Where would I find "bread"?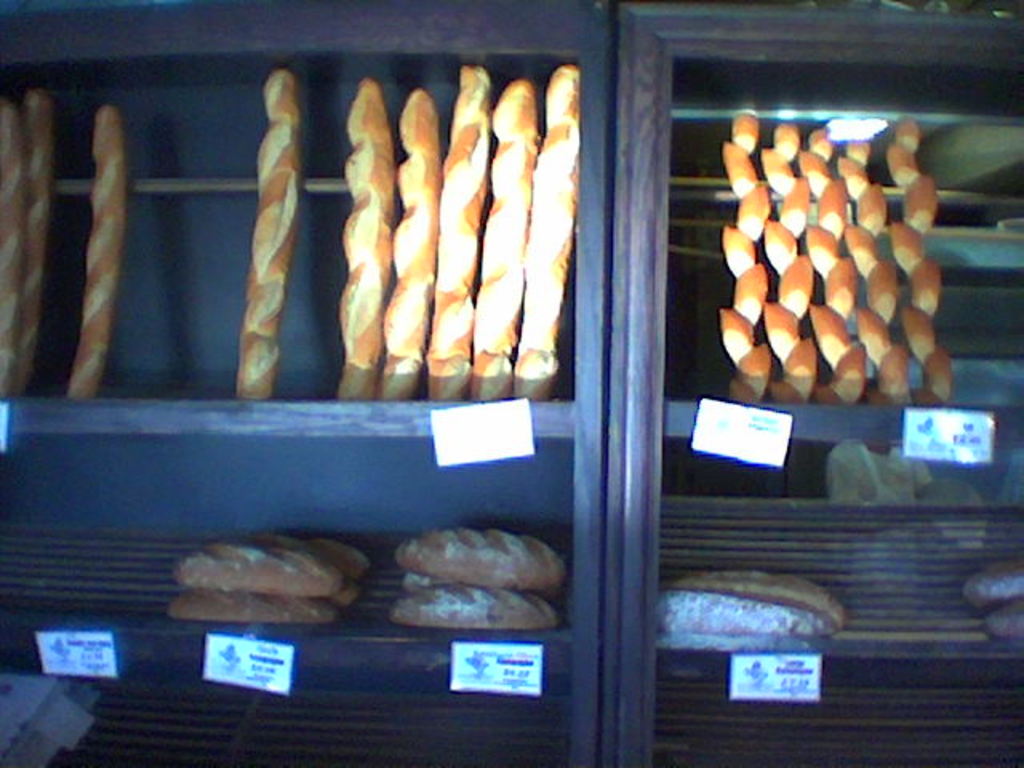
At bbox=(306, 536, 371, 576).
